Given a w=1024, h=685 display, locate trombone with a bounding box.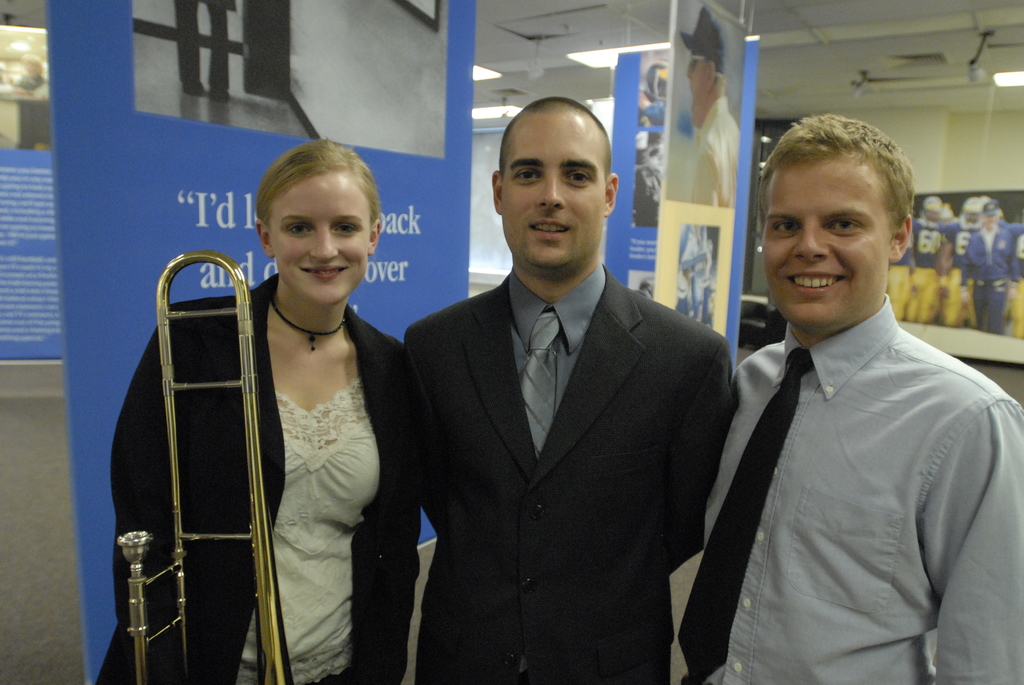
Located: 115:251:292:682.
